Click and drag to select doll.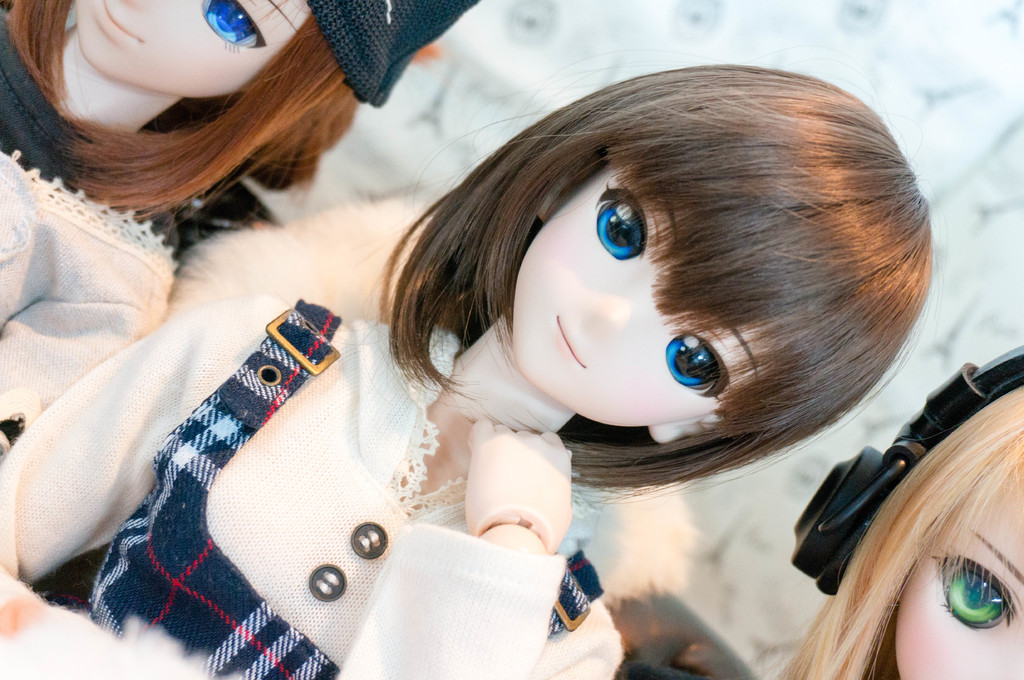
Selection: [left=782, top=342, right=1023, bottom=679].
